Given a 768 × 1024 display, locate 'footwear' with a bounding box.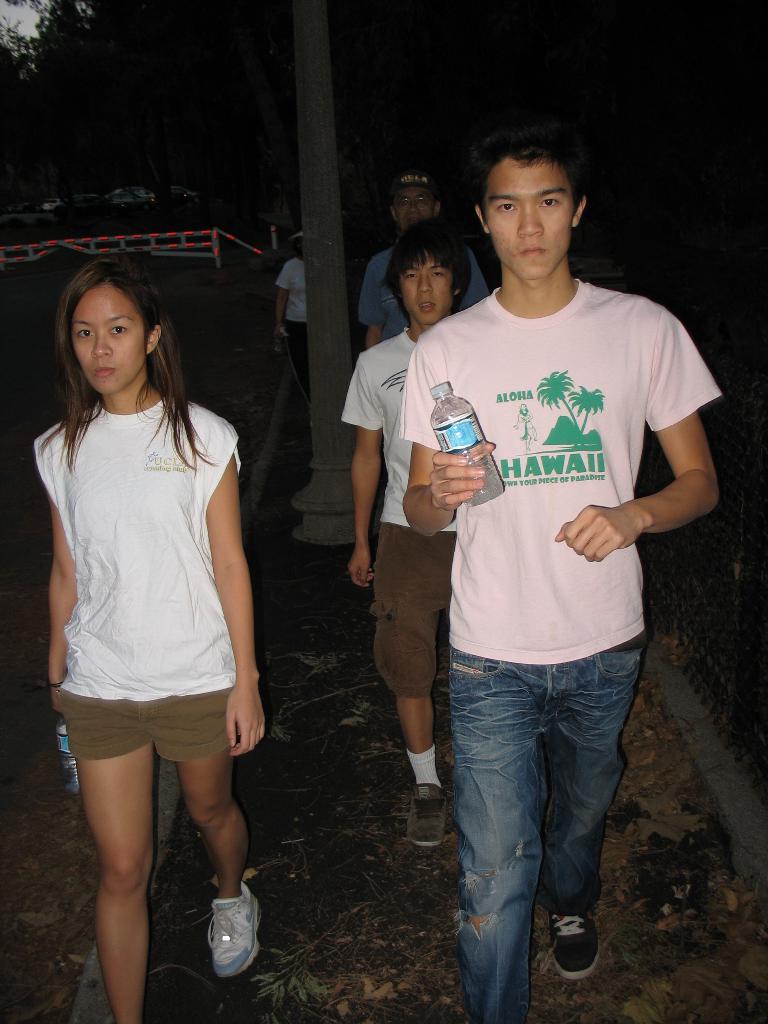
Located: 401, 780, 450, 853.
